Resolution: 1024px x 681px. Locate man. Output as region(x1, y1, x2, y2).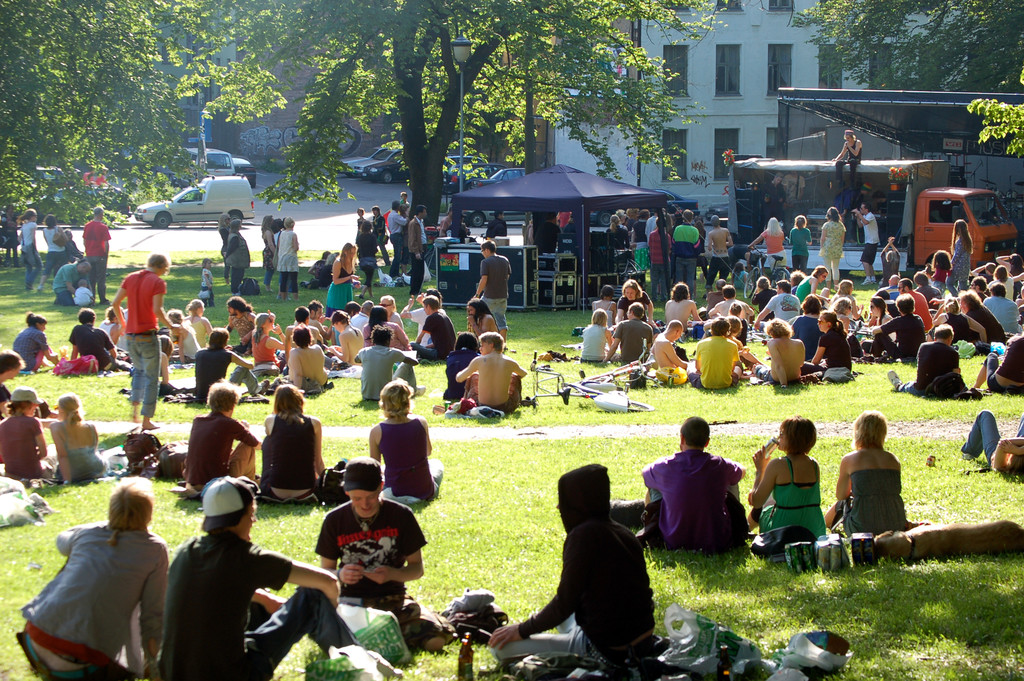
region(56, 258, 92, 304).
